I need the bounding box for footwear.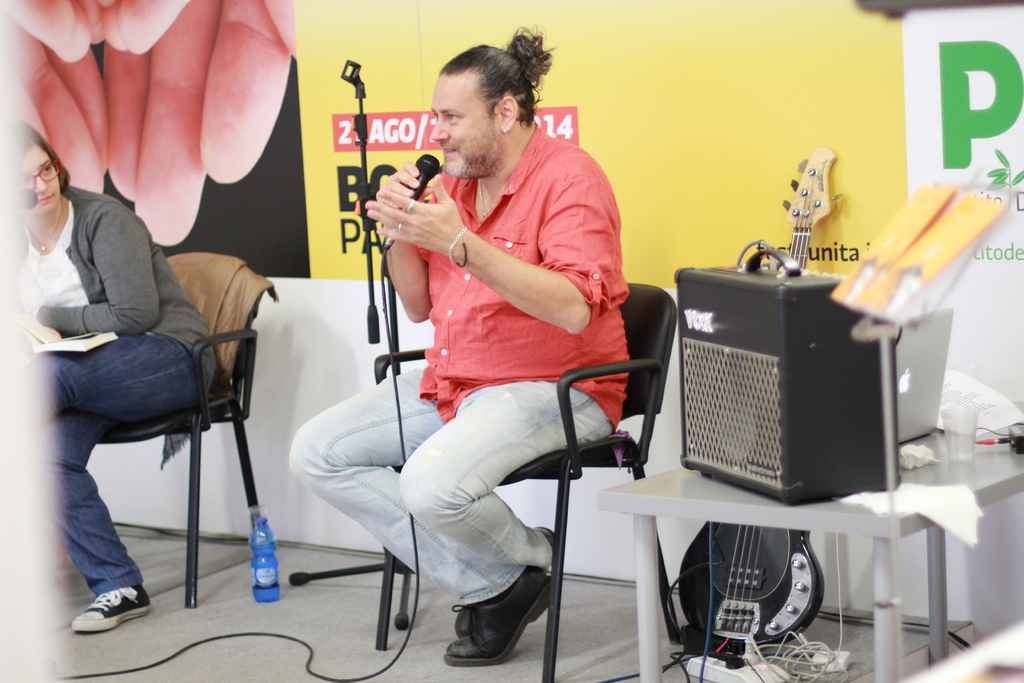
Here it is: <region>69, 578, 137, 647</region>.
